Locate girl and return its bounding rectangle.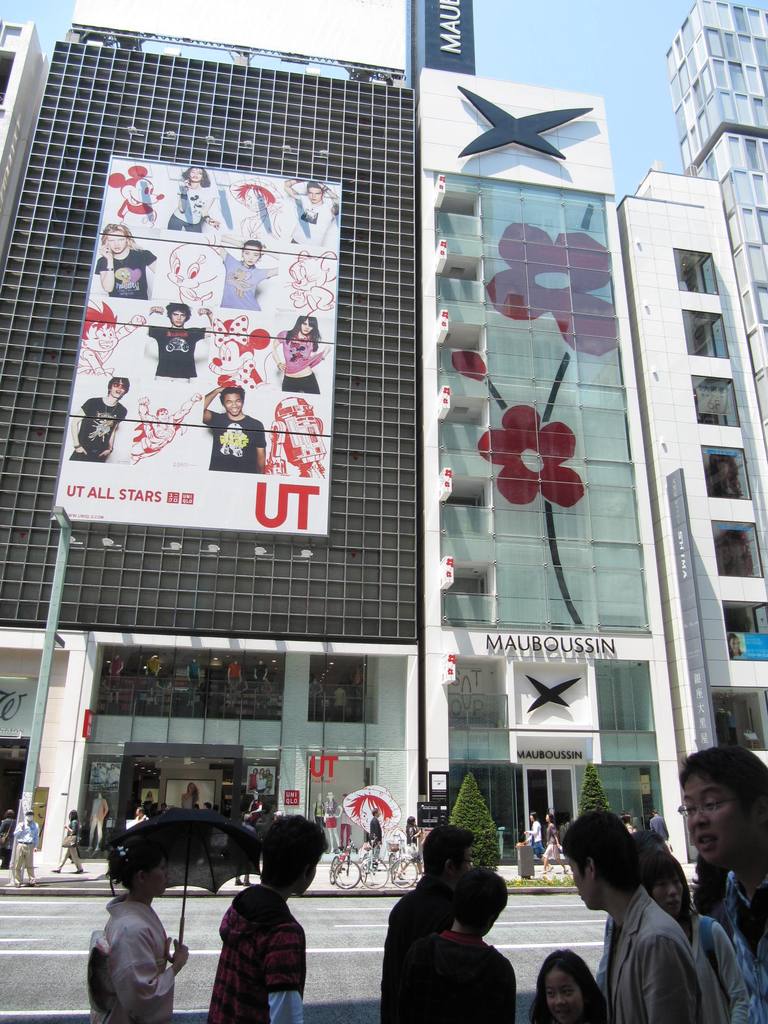
box=[527, 947, 607, 1023].
